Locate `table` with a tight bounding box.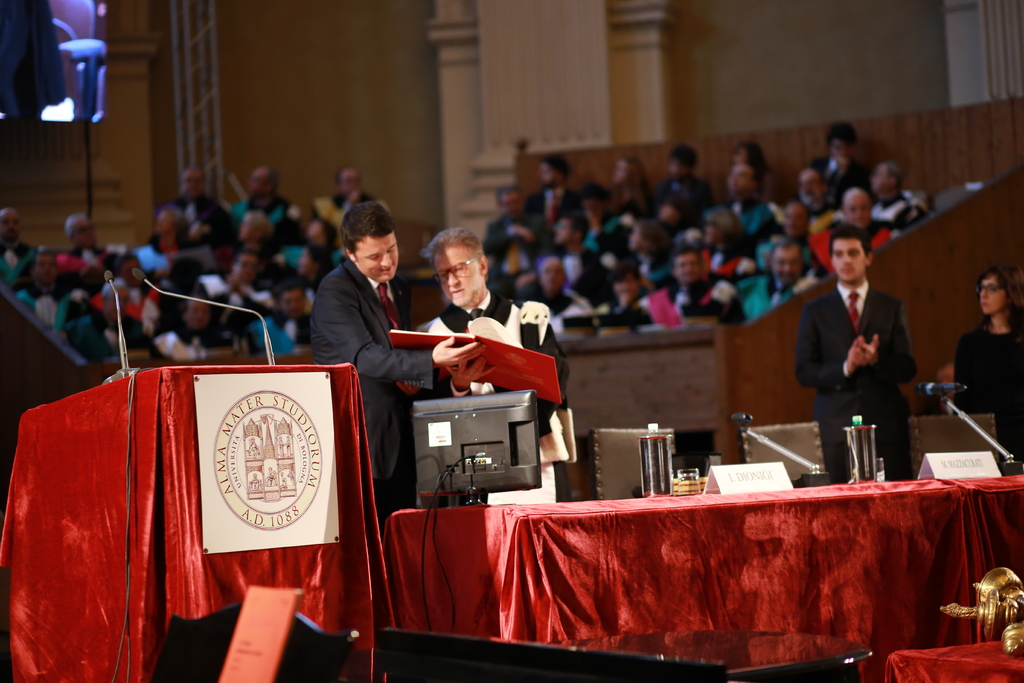
l=391, t=470, r=1023, b=682.
